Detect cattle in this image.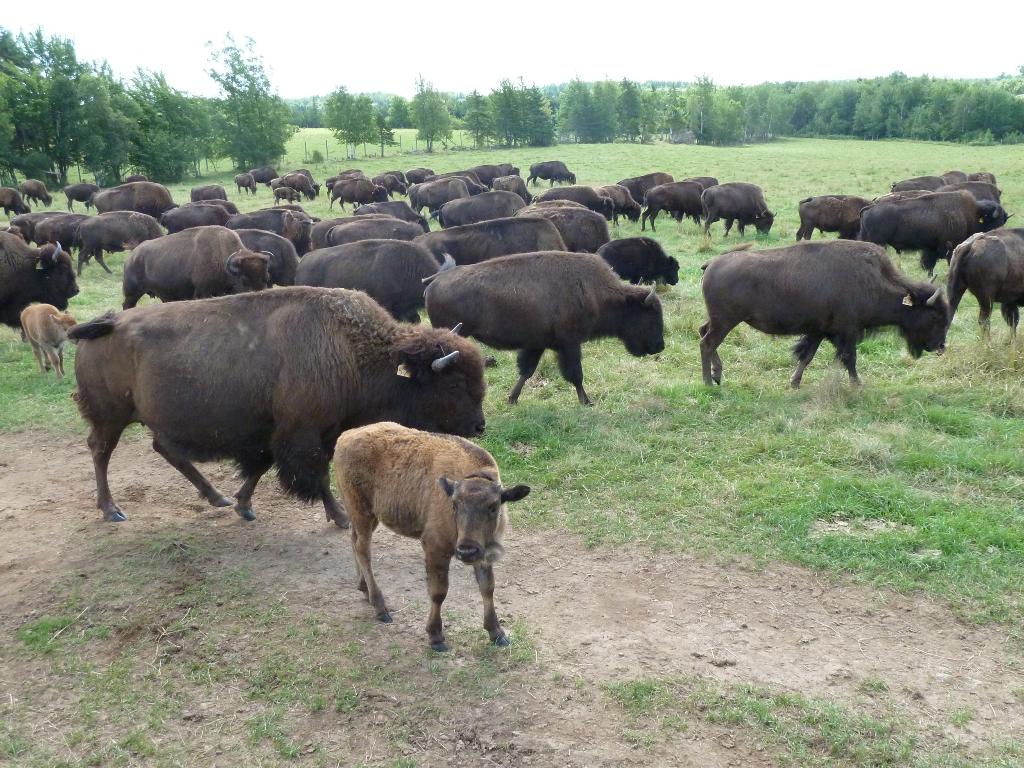
Detection: [366, 198, 433, 230].
